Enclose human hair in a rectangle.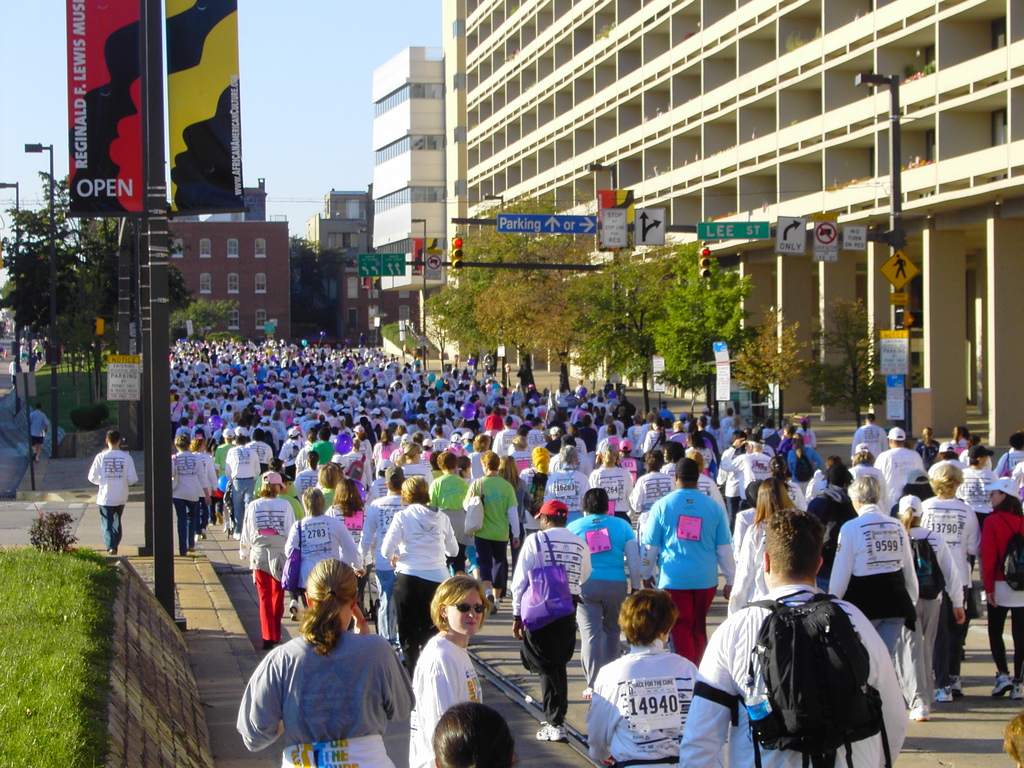
(left=258, top=470, right=279, bottom=498).
